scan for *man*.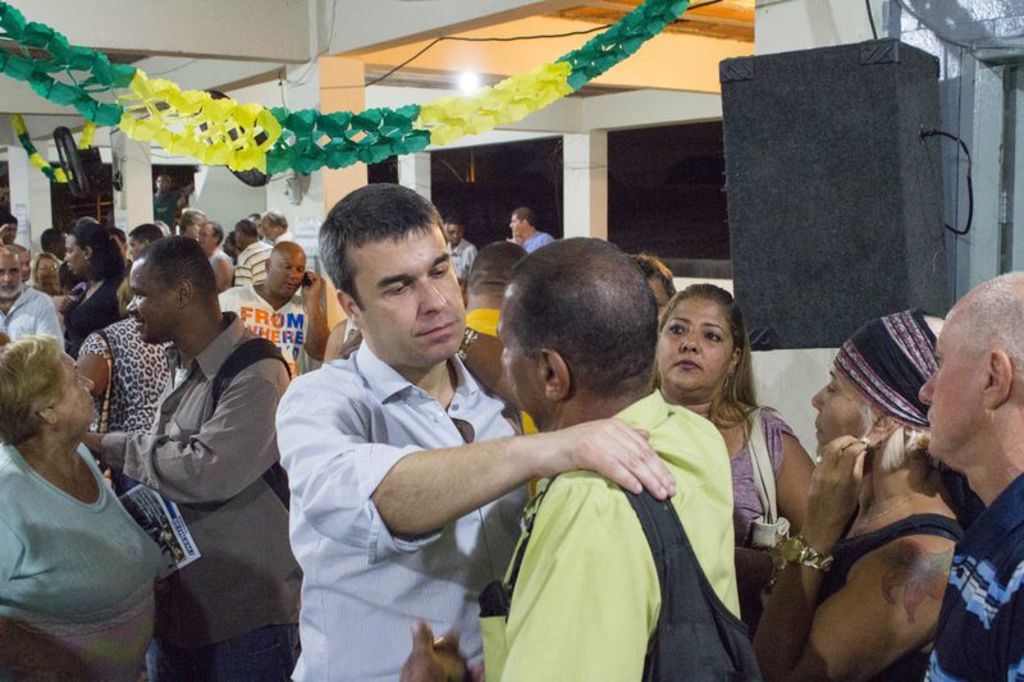
Scan result: box=[77, 220, 294, 673].
